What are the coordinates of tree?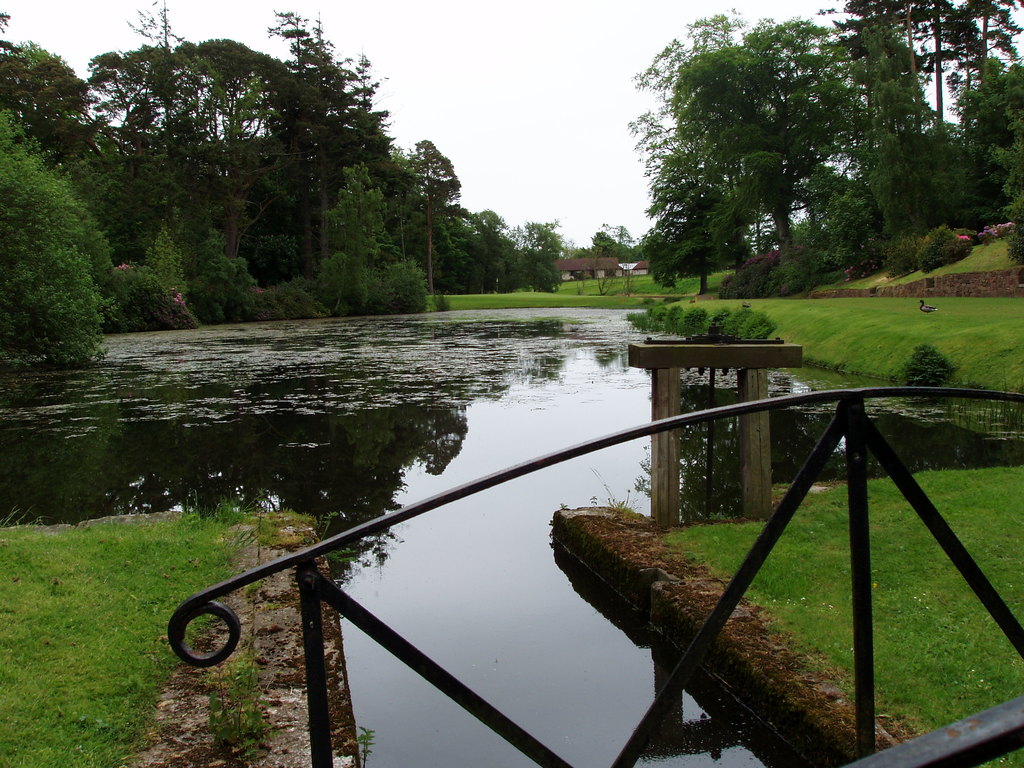
bbox=[808, 3, 911, 166].
